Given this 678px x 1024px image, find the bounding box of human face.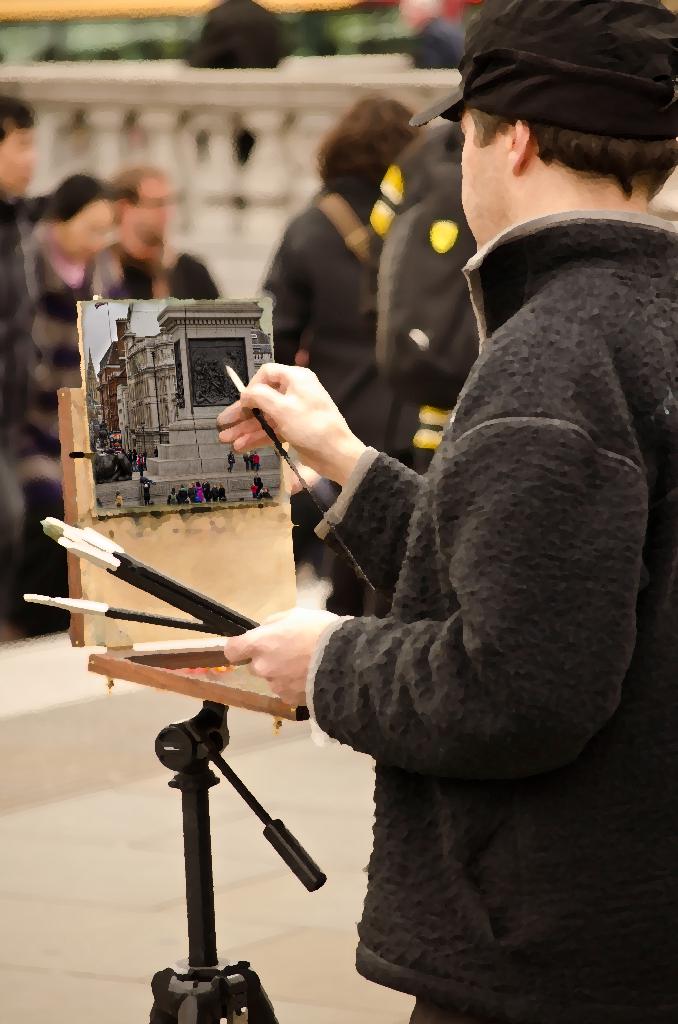
x1=457, y1=109, x2=504, y2=250.
